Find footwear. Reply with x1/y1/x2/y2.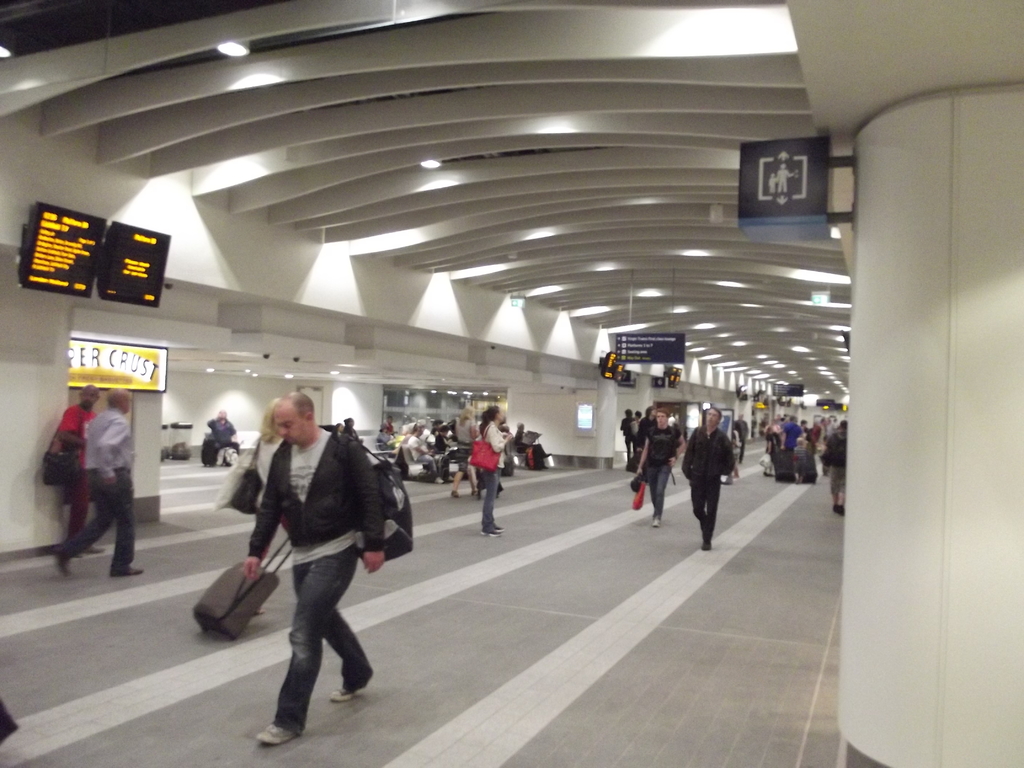
480/532/501/538.
